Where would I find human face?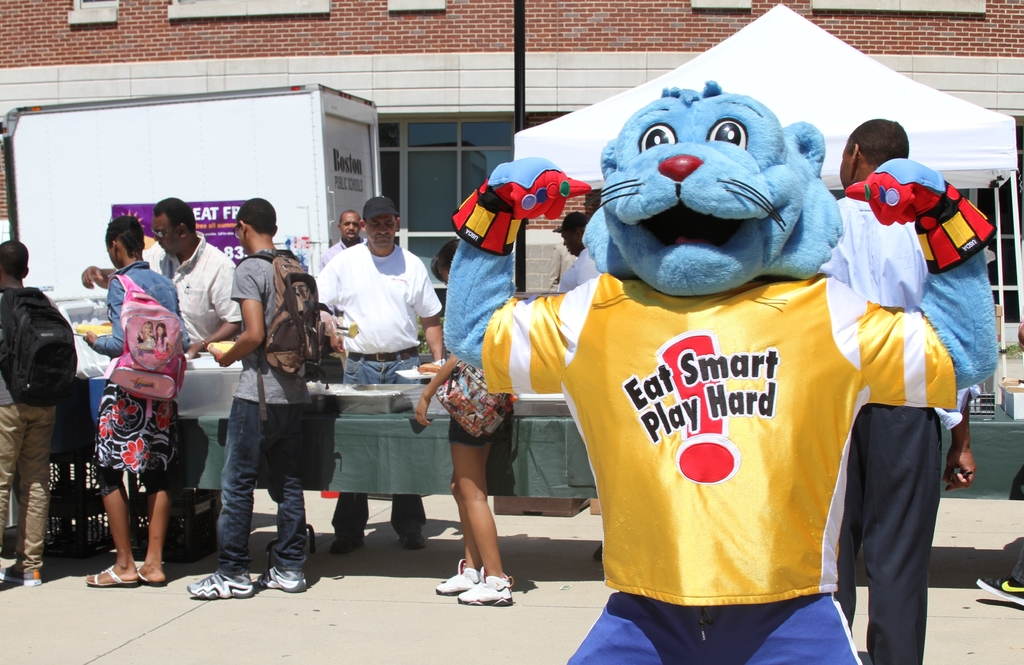
At [x1=338, y1=214, x2=362, y2=246].
